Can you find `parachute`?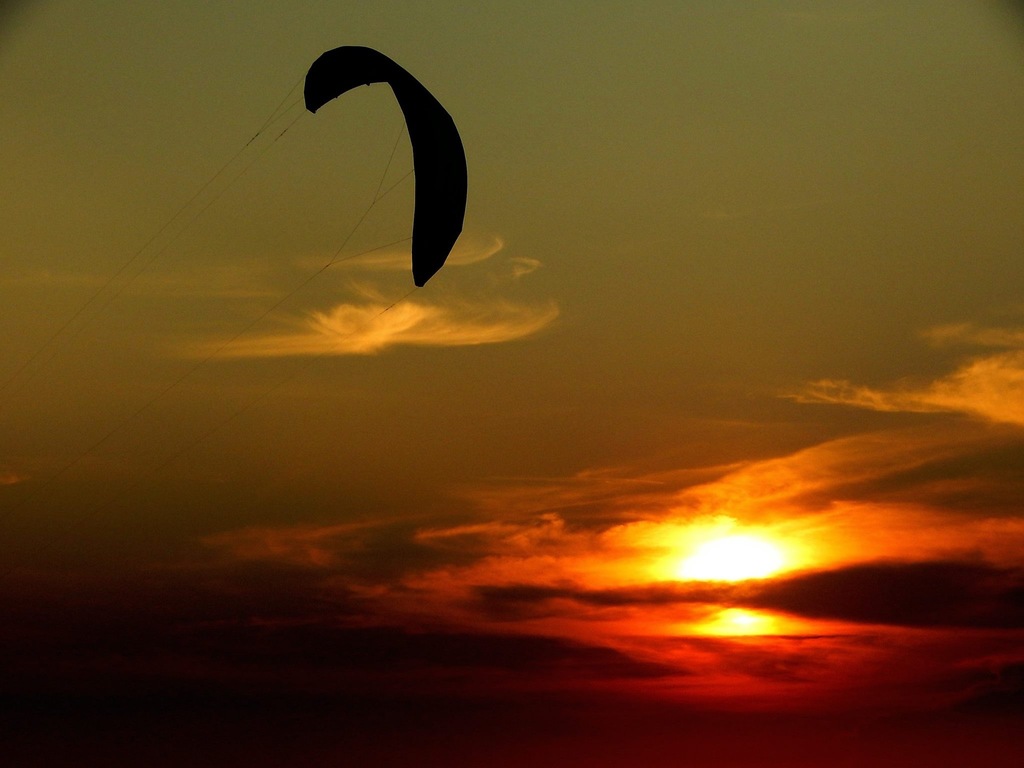
Yes, bounding box: BBox(303, 45, 460, 288).
